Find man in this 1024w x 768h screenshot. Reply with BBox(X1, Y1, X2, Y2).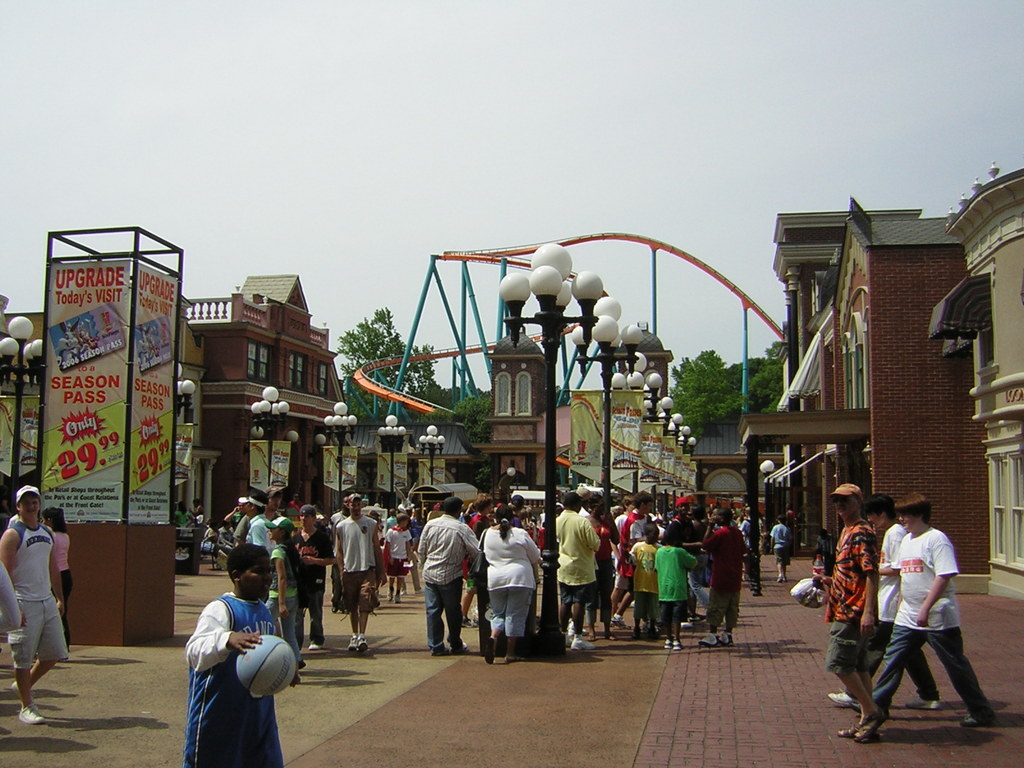
BBox(666, 496, 698, 558).
